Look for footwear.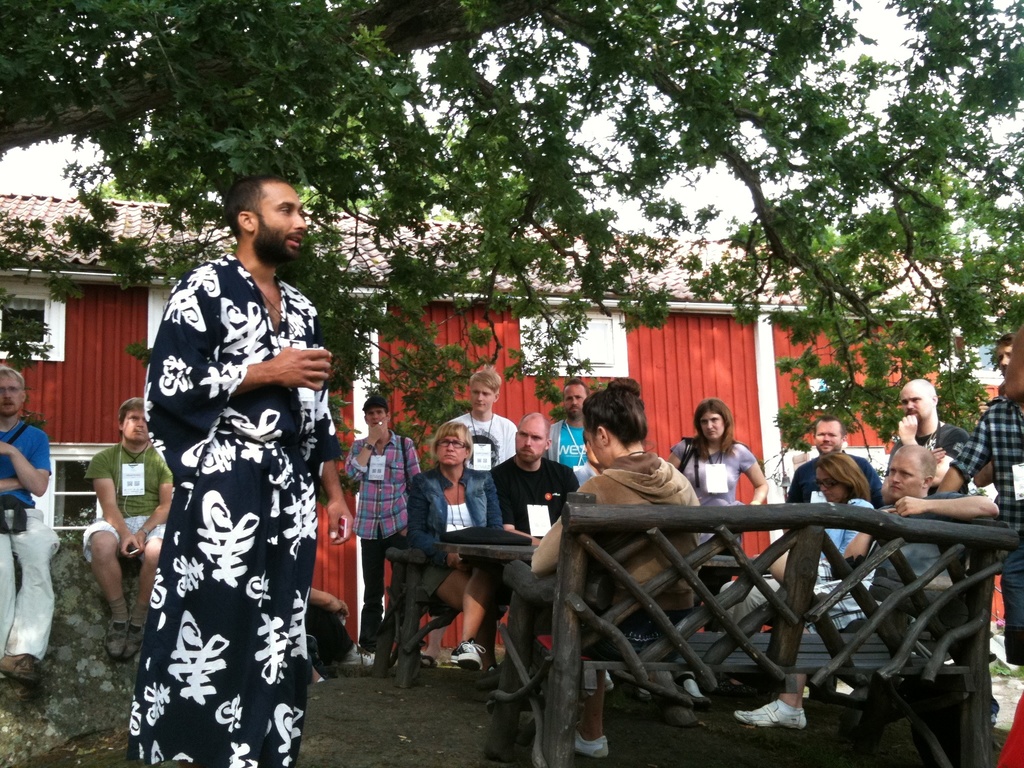
Found: 728 697 805 735.
